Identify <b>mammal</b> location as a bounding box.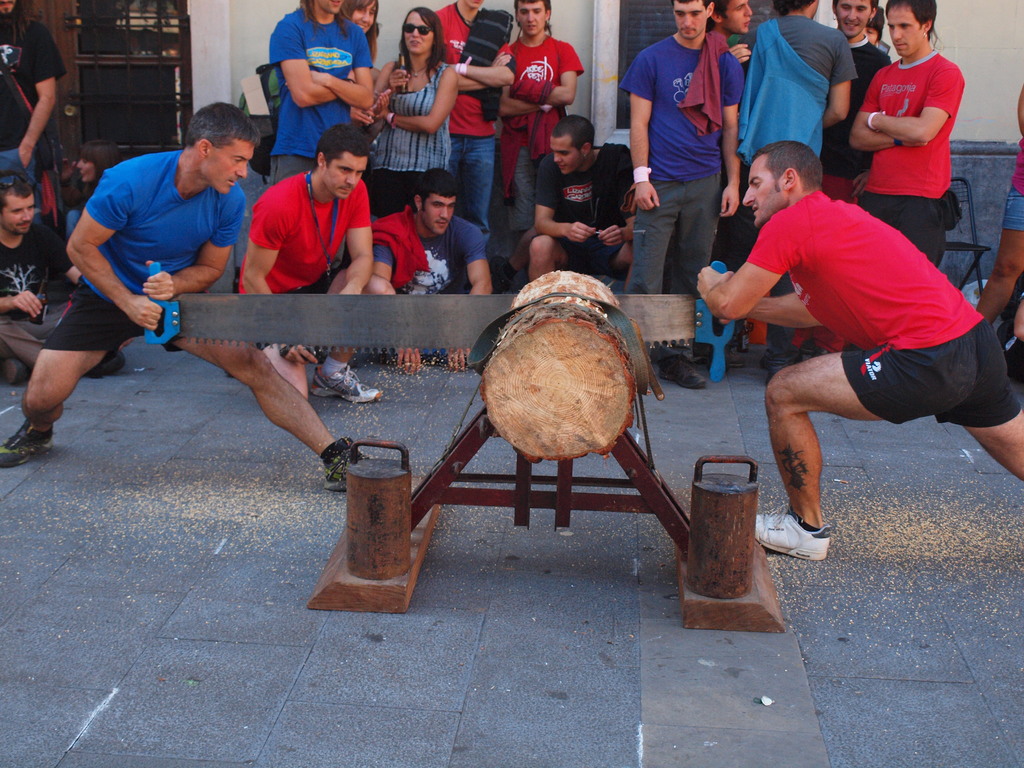
pyautogui.locateOnScreen(232, 119, 399, 399).
